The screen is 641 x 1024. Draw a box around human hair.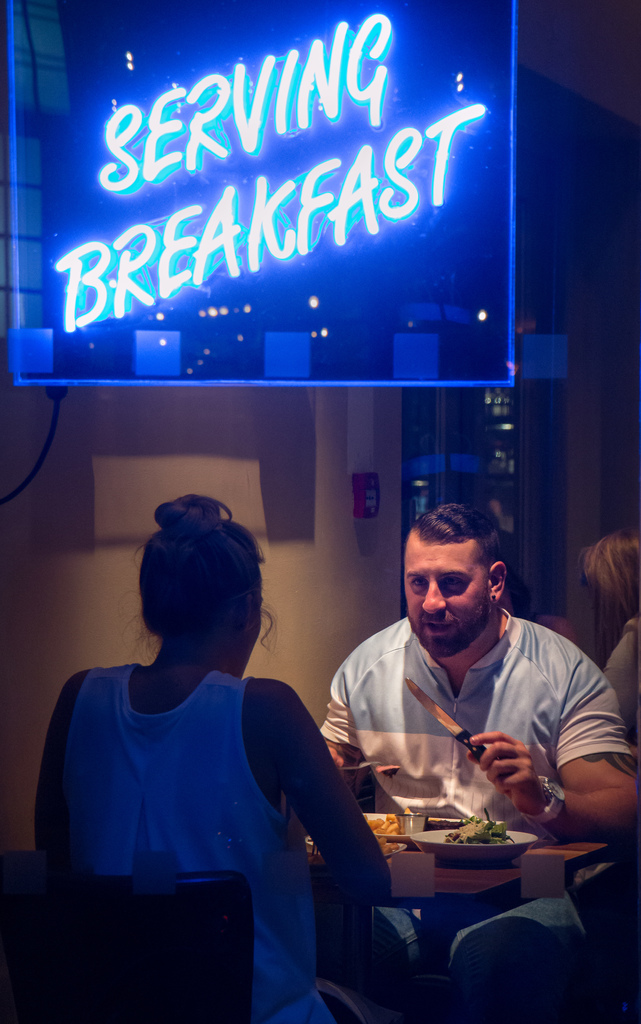
404 509 509 609.
